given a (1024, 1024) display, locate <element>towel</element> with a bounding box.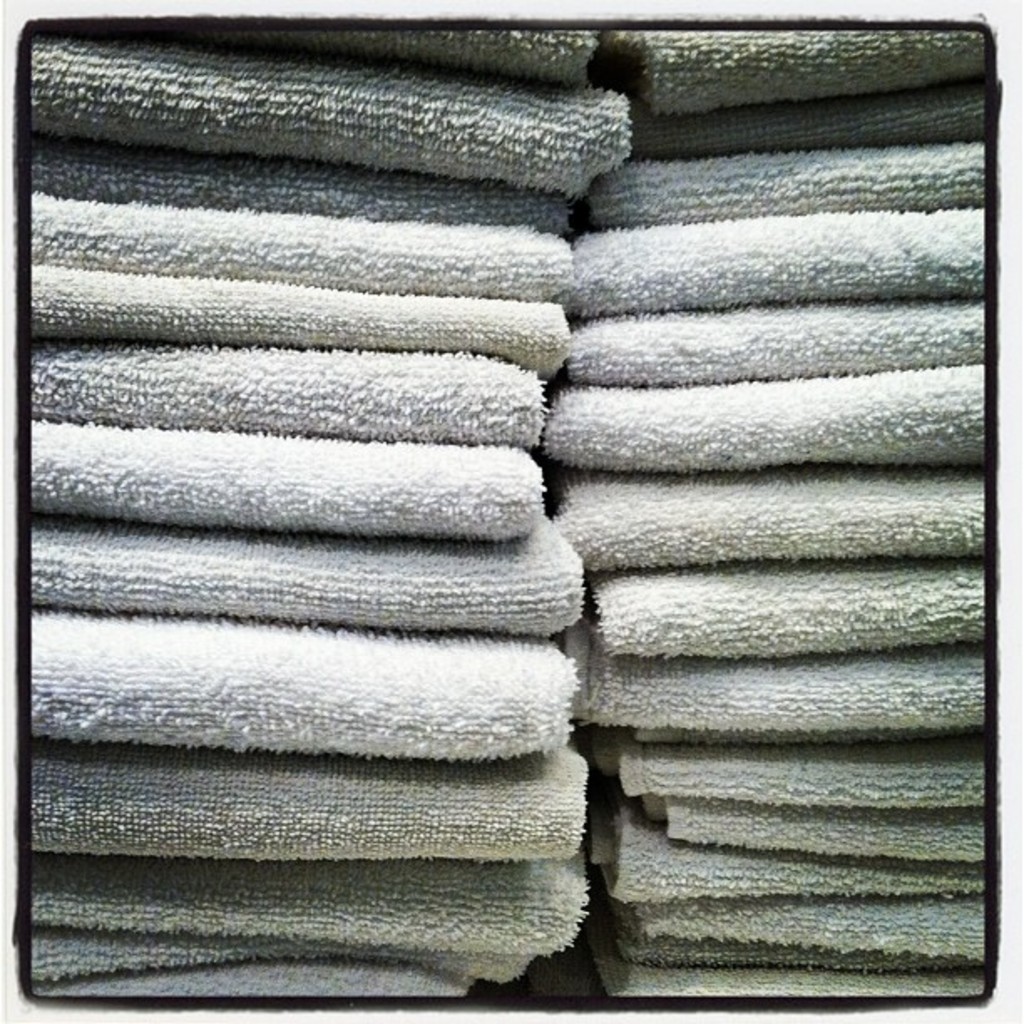
Located: [33, 738, 587, 865].
